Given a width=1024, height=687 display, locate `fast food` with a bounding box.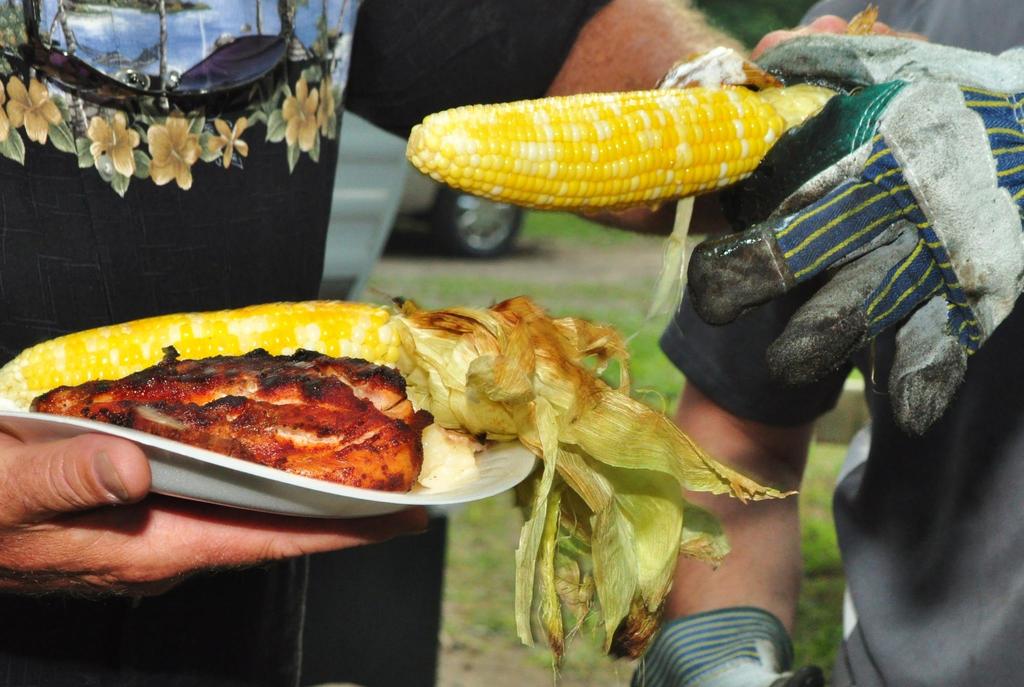
Located: x1=29 y1=348 x2=426 y2=489.
